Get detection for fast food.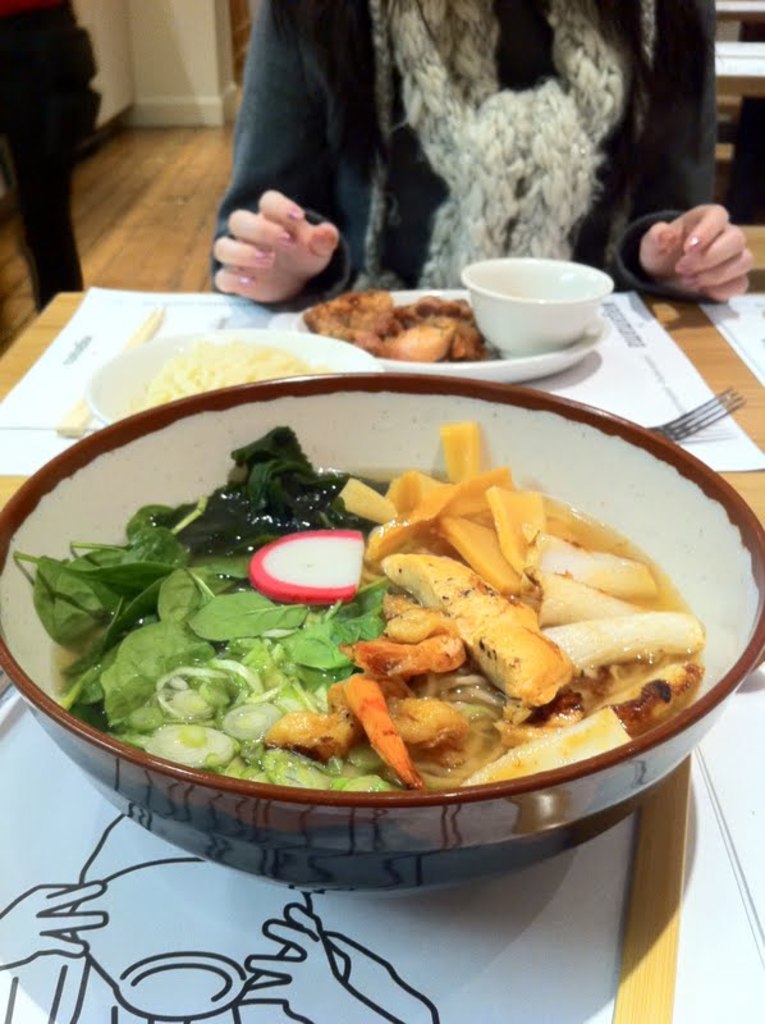
Detection: (x1=345, y1=628, x2=471, y2=678).
